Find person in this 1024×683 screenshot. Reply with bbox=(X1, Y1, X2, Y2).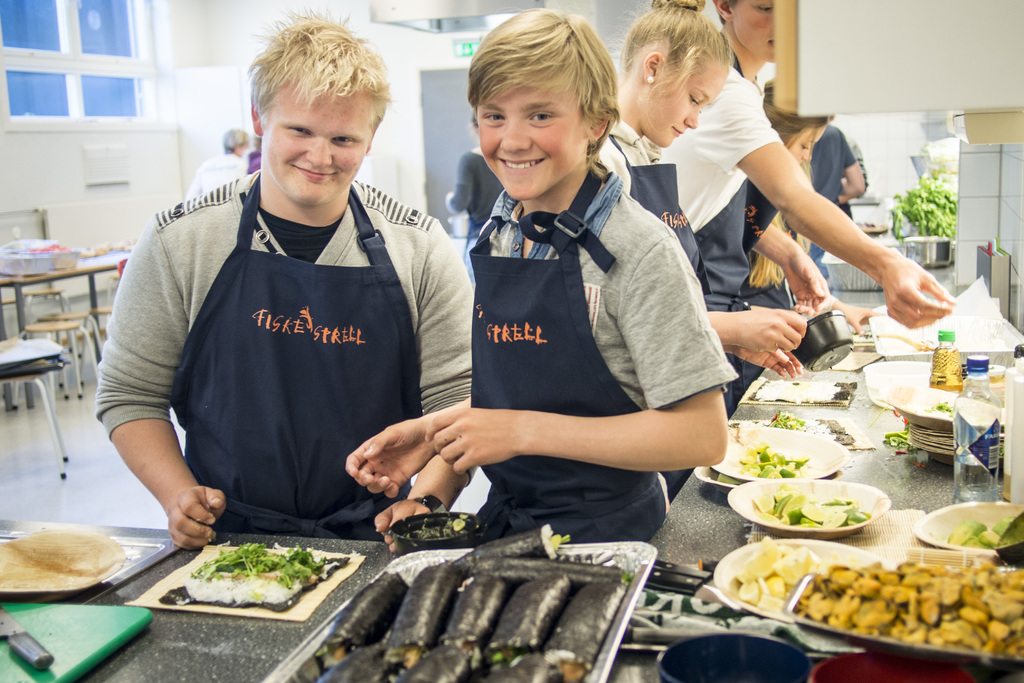
bbox=(596, 0, 805, 379).
